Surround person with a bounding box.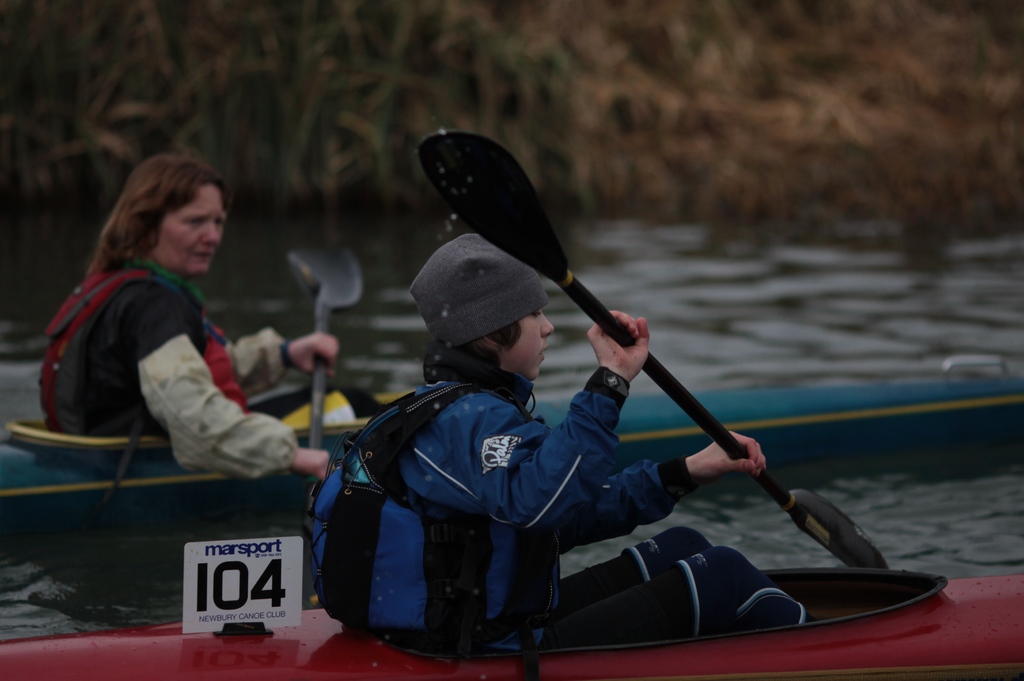
Rect(28, 148, 368, 490).
